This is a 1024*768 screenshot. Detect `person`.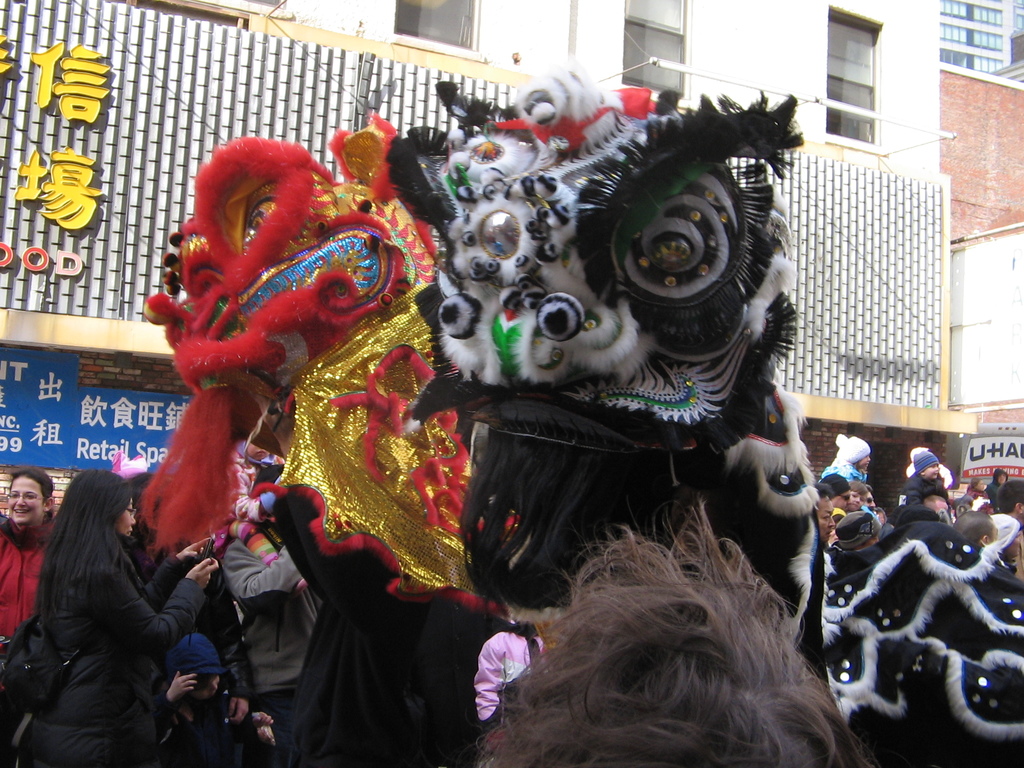
Rect(1000, 484, 1023, 576).
